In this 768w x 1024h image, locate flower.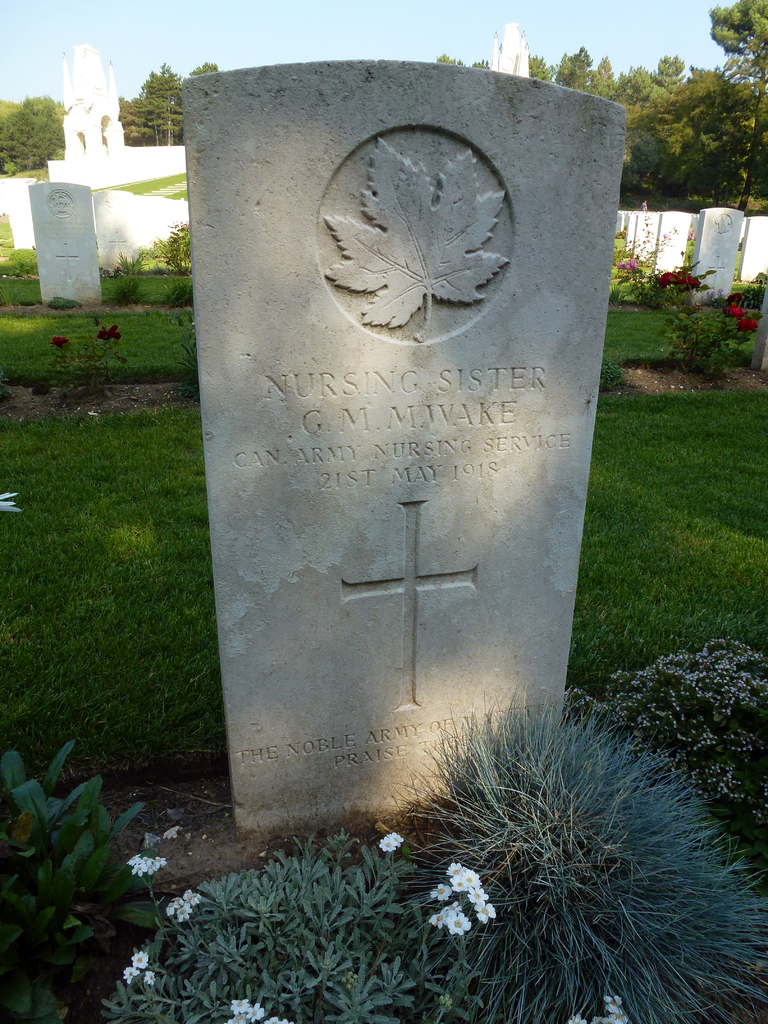
Bounding box: bbox(130, 953, 150, 967).
